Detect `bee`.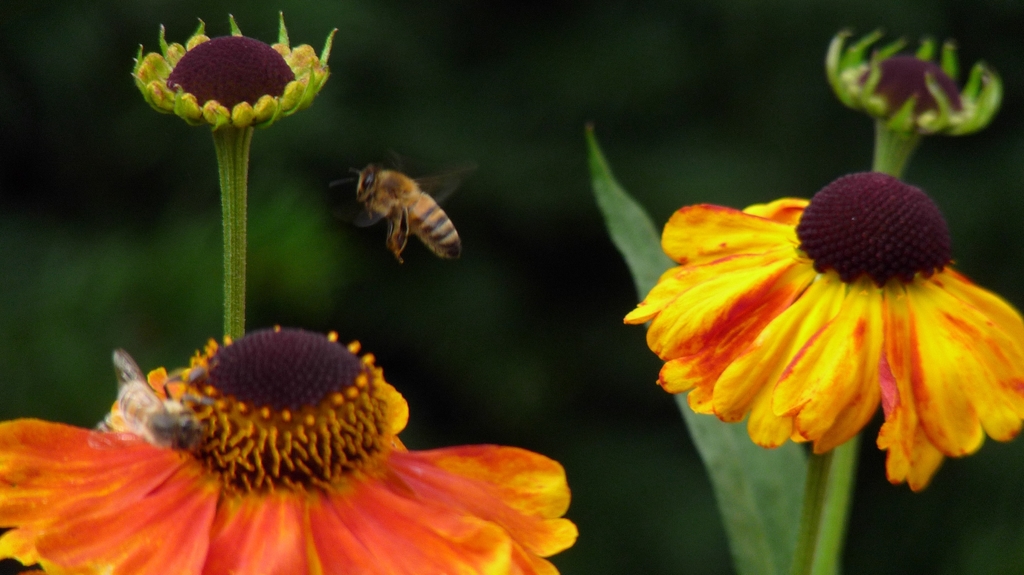
Detected at bbox=[78, 347, 208, 450].
